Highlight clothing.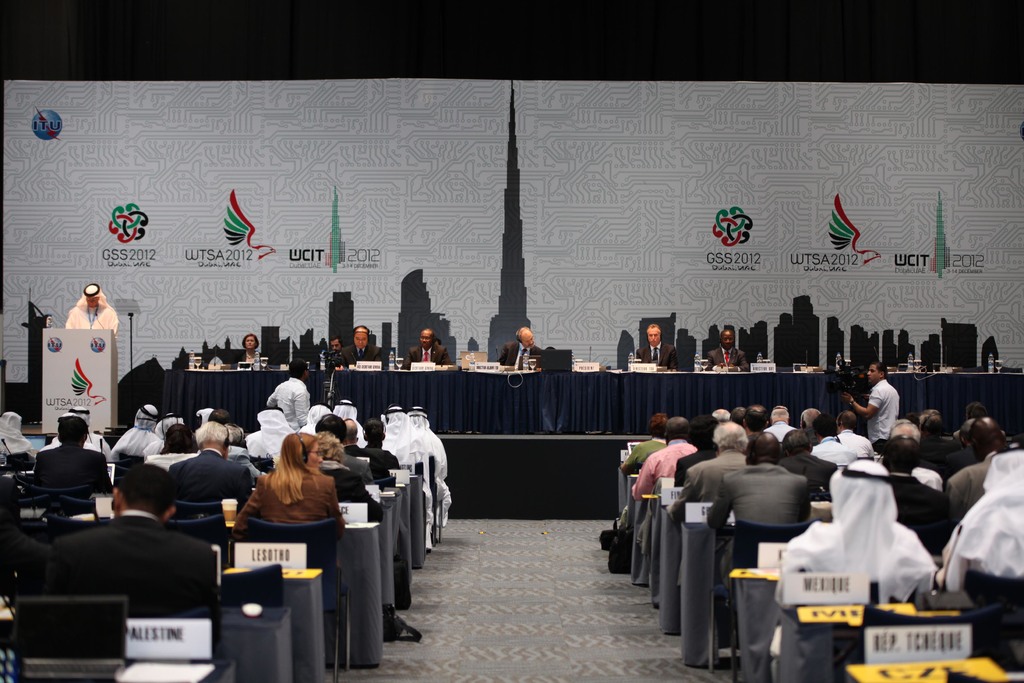
Highlighted region: bbox(496, 340, 542, 363).
